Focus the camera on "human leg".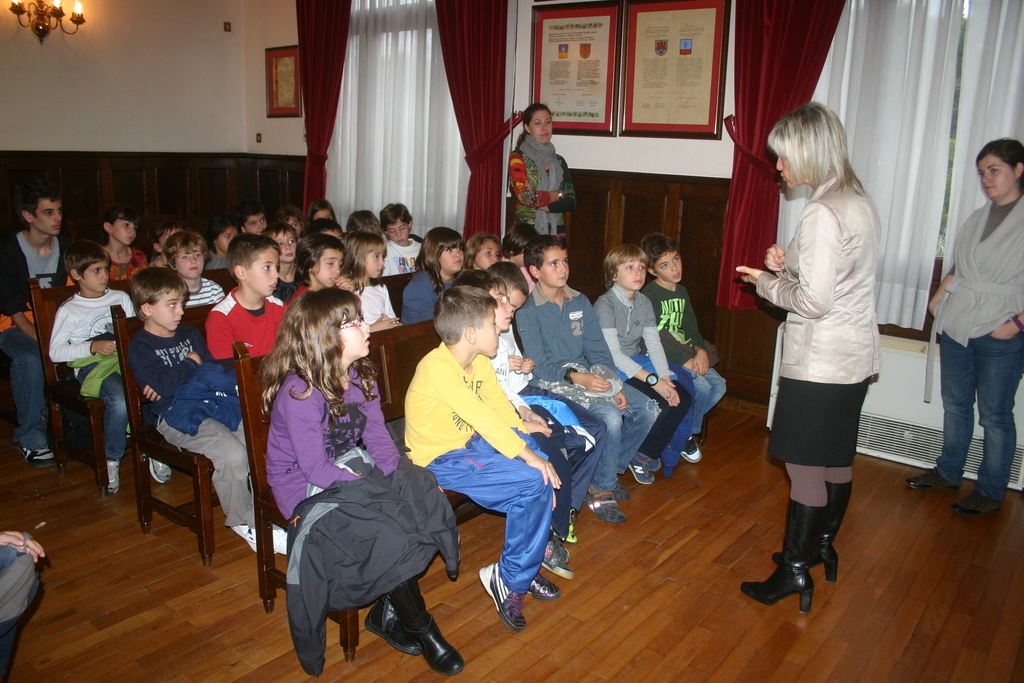
Focus region: box=[383, 576, 465, 677].
